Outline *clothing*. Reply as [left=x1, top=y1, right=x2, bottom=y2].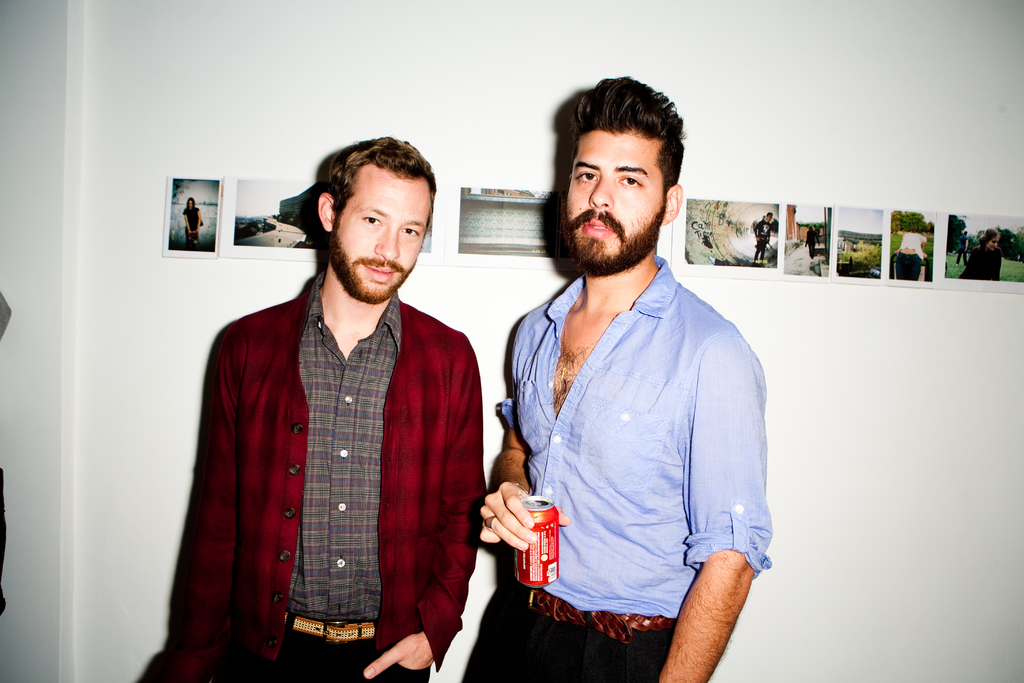
[left=181, top=203, right=199, bottom=241].
